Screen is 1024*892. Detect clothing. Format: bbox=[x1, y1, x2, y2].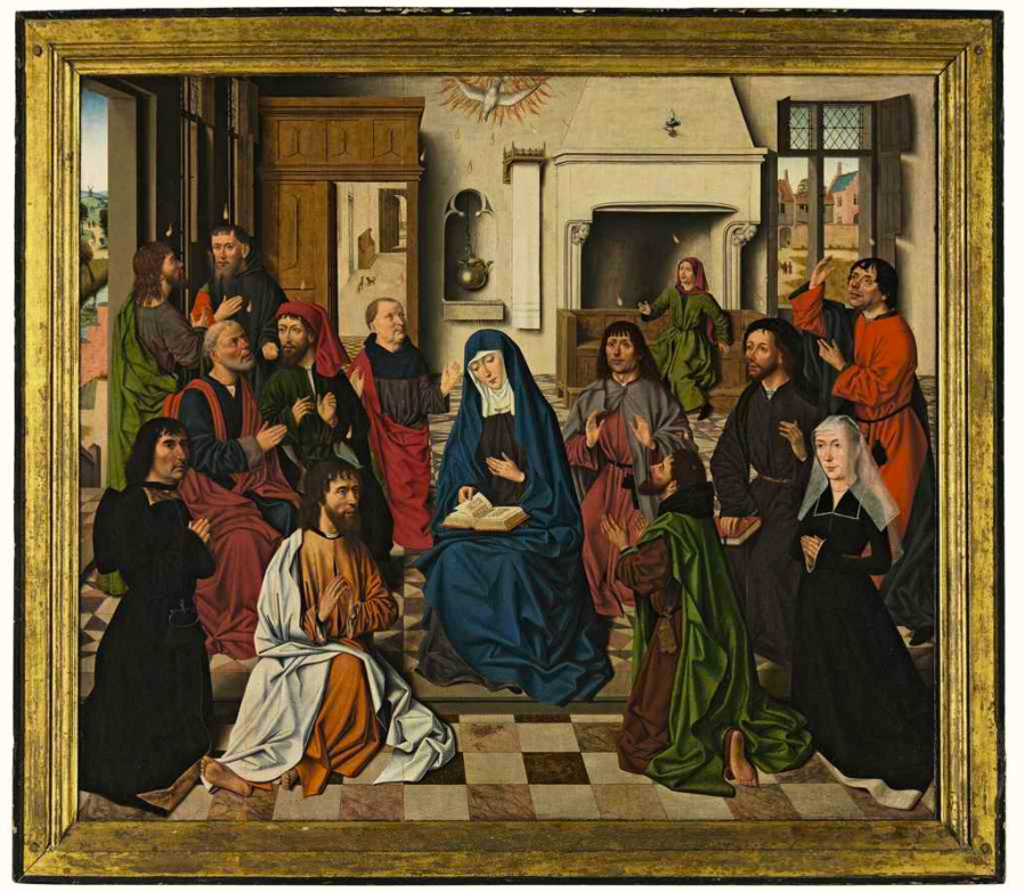
bbox=[260, 352, 374, 554].
